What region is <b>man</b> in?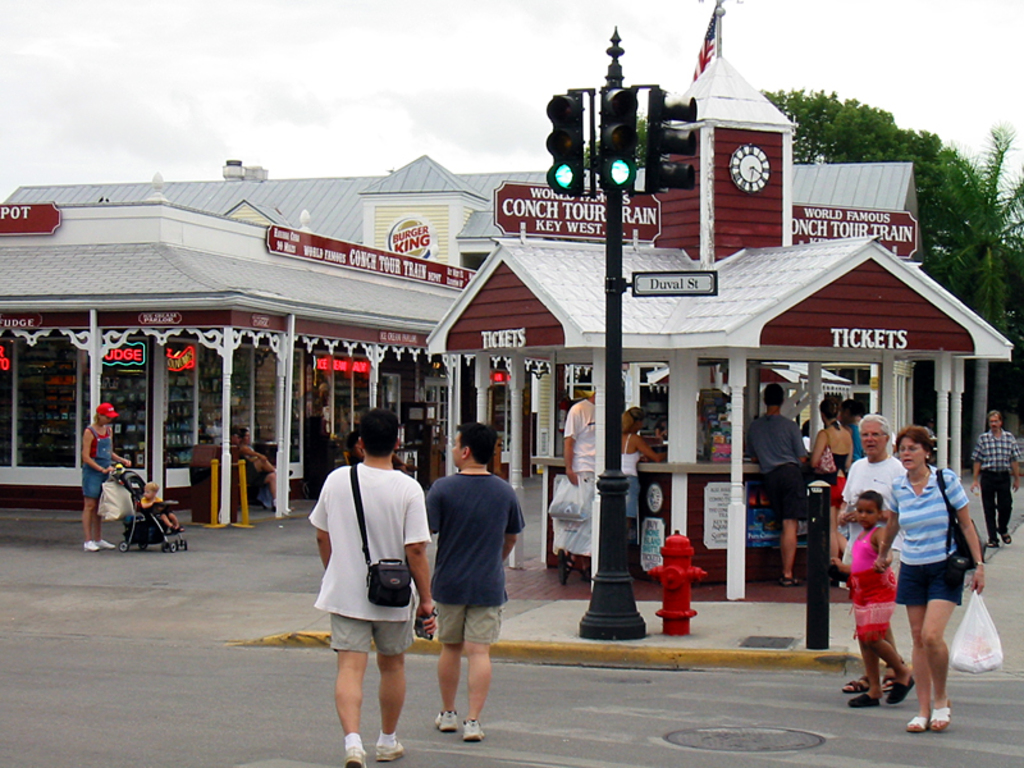
Rect(837, 411, 910, 698).
